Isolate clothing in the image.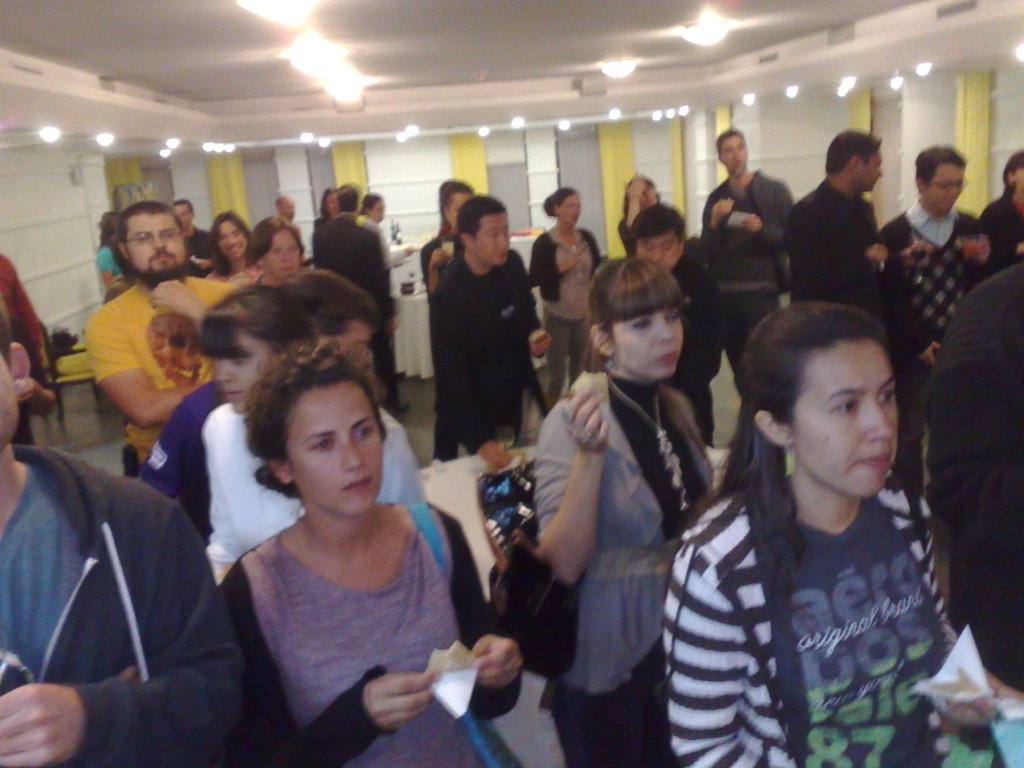
Isolated region: 662,253,721,454.
